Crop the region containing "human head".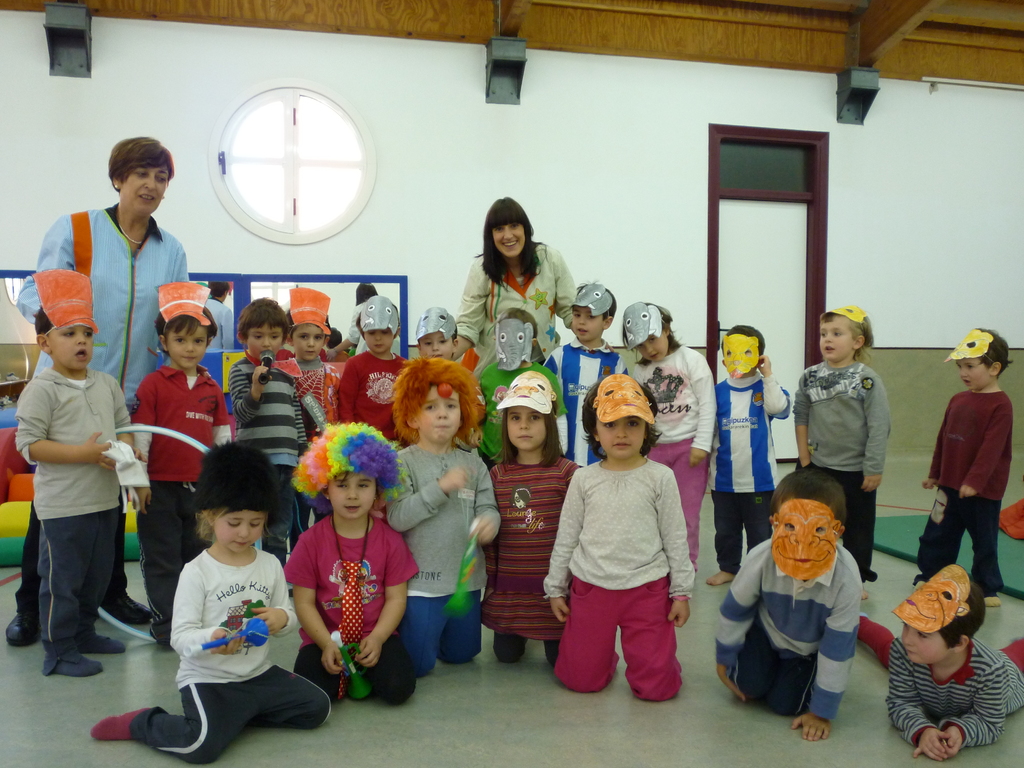
Crop region: box=[353, 283, 378, 307].
